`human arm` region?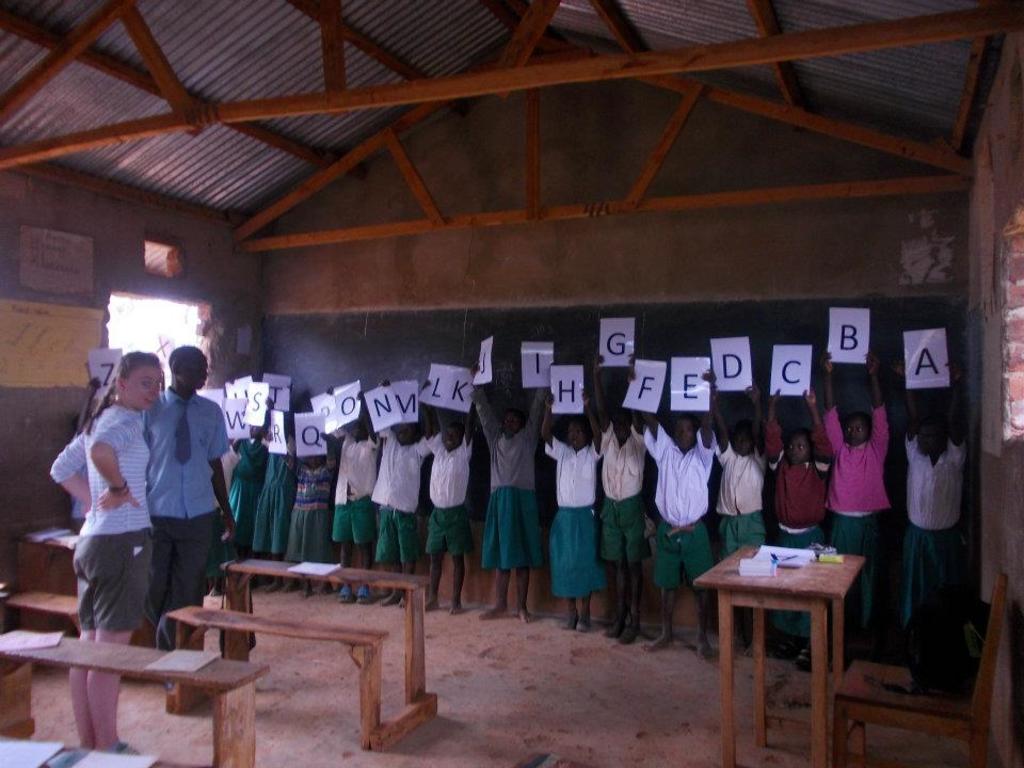
x1=369 y1=372 x2=395 y2=445
